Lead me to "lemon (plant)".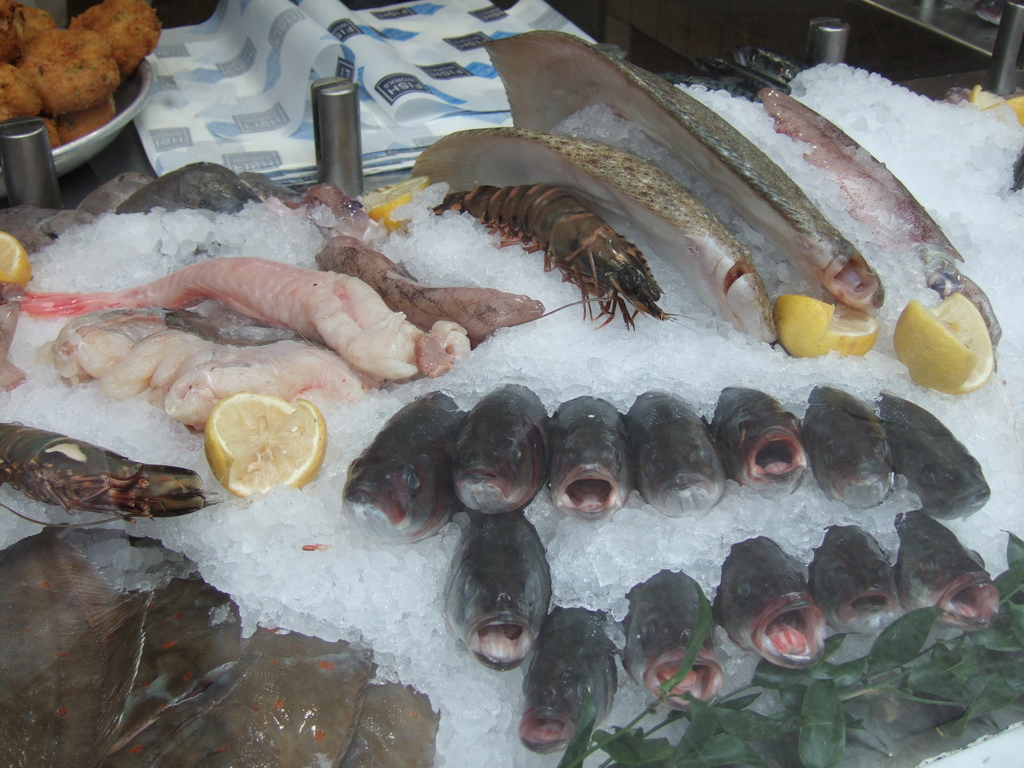
Lead to [365, 180, 425, 229].
